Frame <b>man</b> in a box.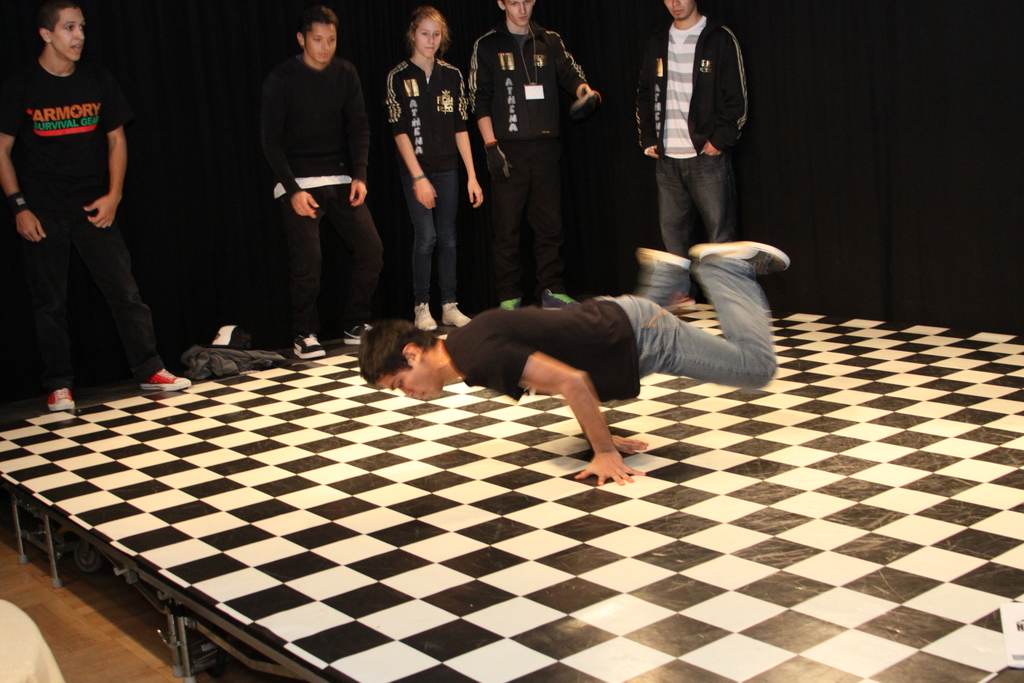
<bbox>352, 244, 789, 484</bbox>.
